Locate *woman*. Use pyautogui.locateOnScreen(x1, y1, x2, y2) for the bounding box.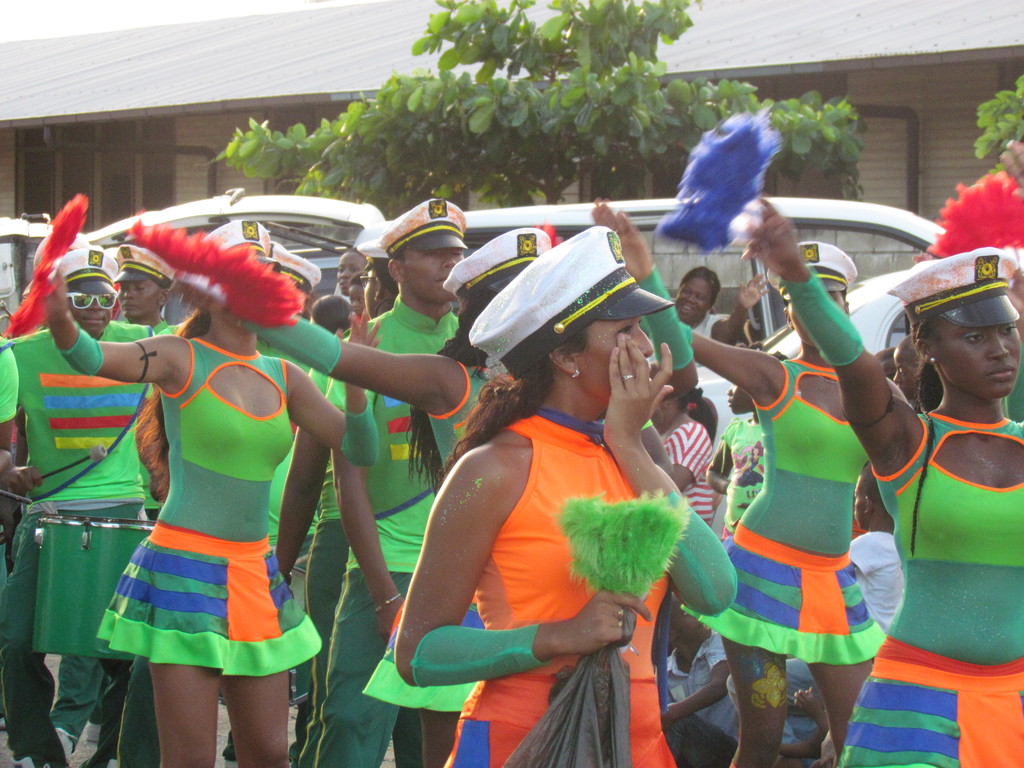
pyautogui.locateOnScreen(45, 259, 378, 767).
